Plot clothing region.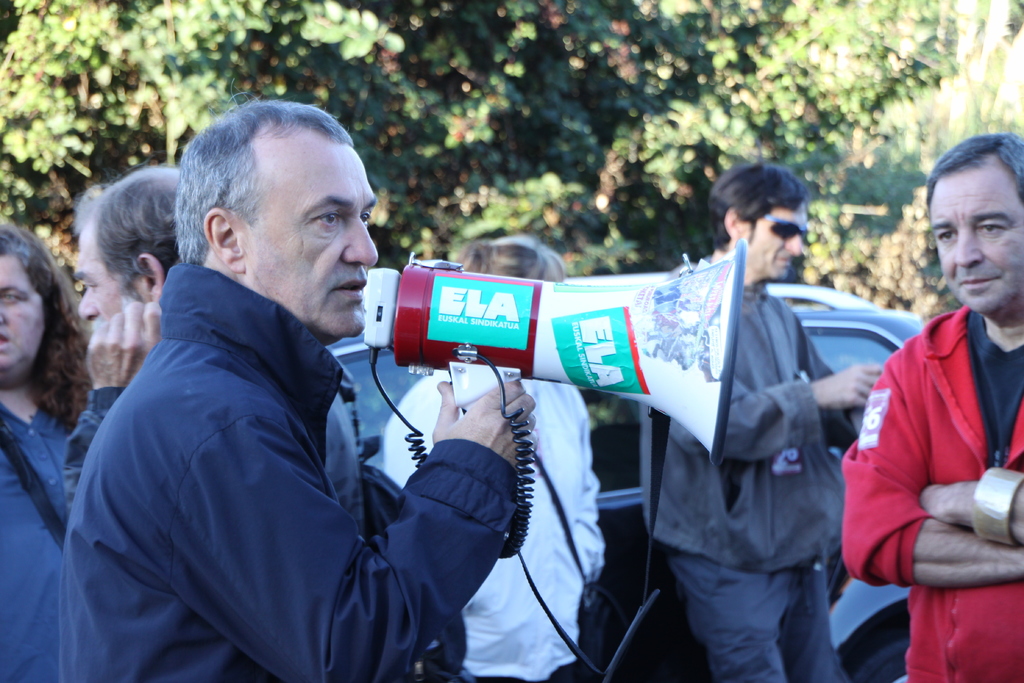
Plotted at {"x1": 66, "y1": 260, "x2": 552, "y2": 678}.
